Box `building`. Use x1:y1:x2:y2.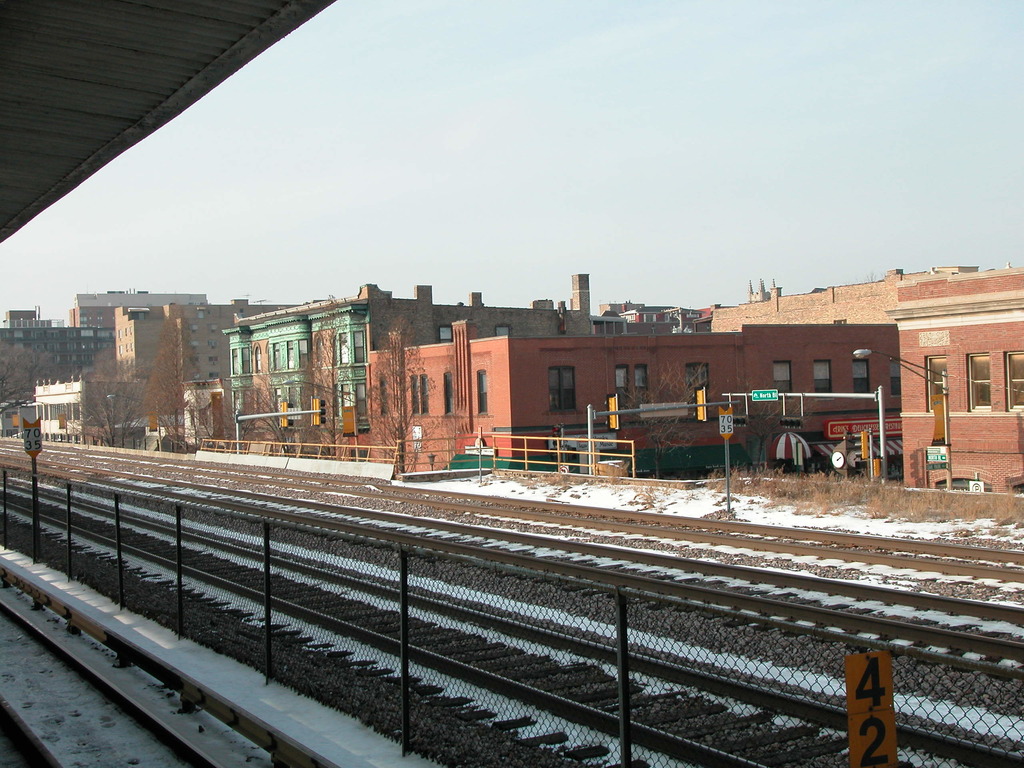
220:277:661:449.
